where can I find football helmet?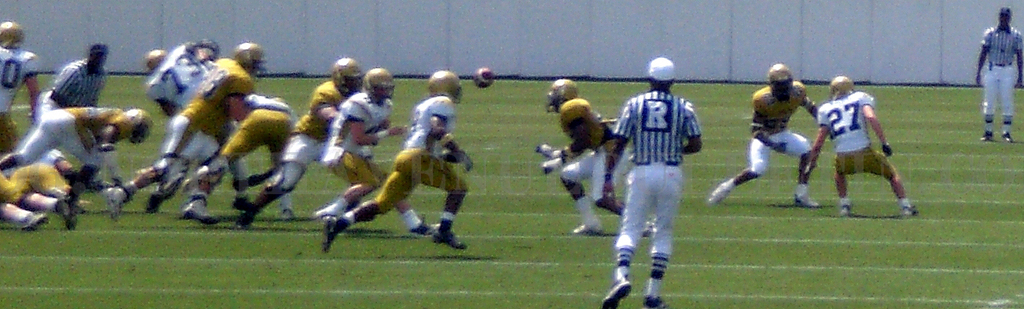
You can find it at detection(425, 69, 469, 103).
